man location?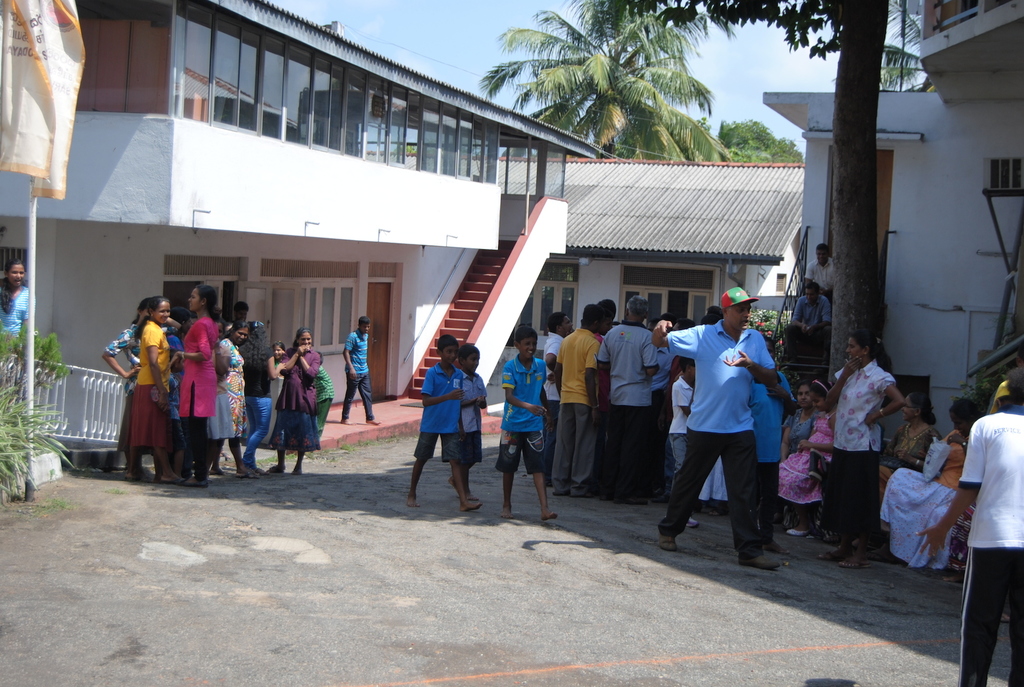
(left=550, top=303, right=604, bottom=494)
